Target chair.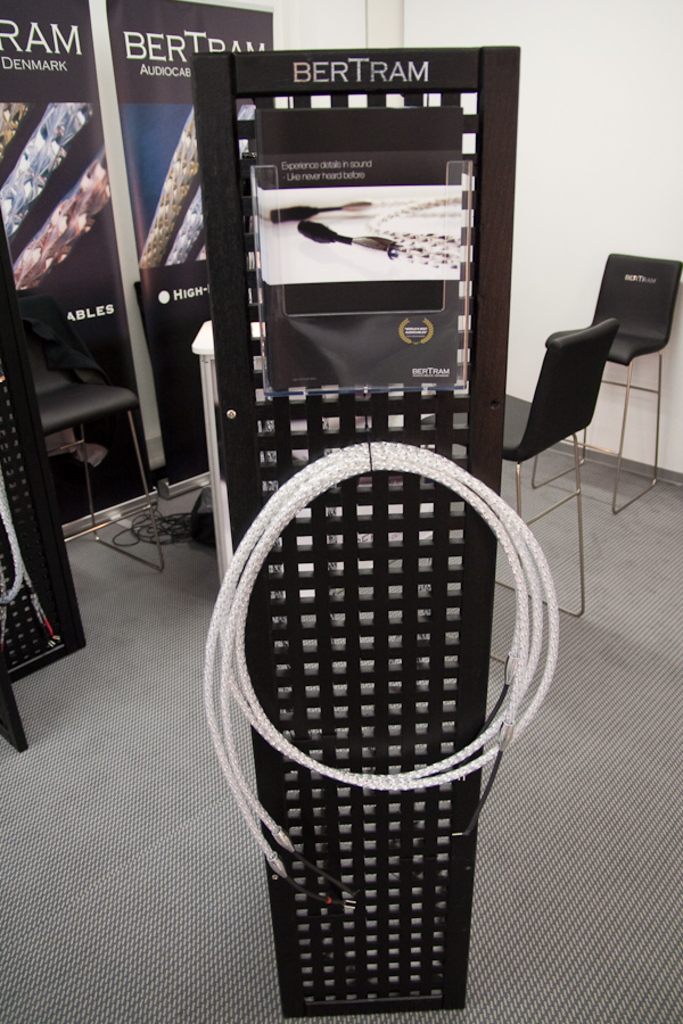
Target region: l=14, t=296, r=171, b=575.
